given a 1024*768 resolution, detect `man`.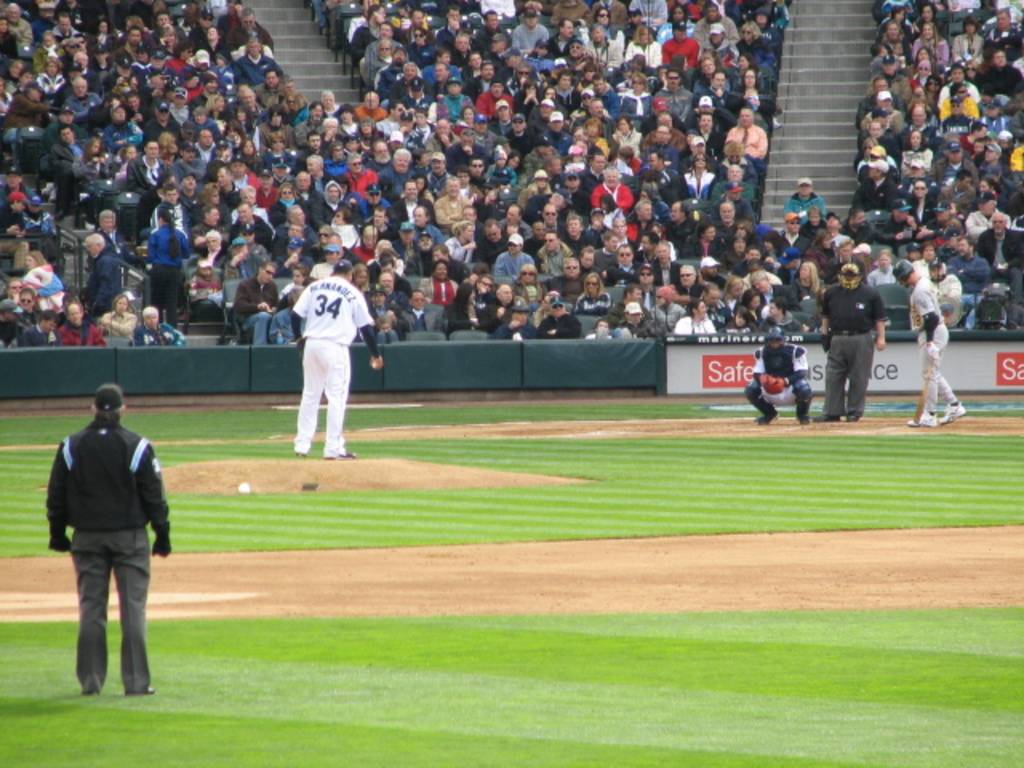
Rect(291, 256, 382, 462).
